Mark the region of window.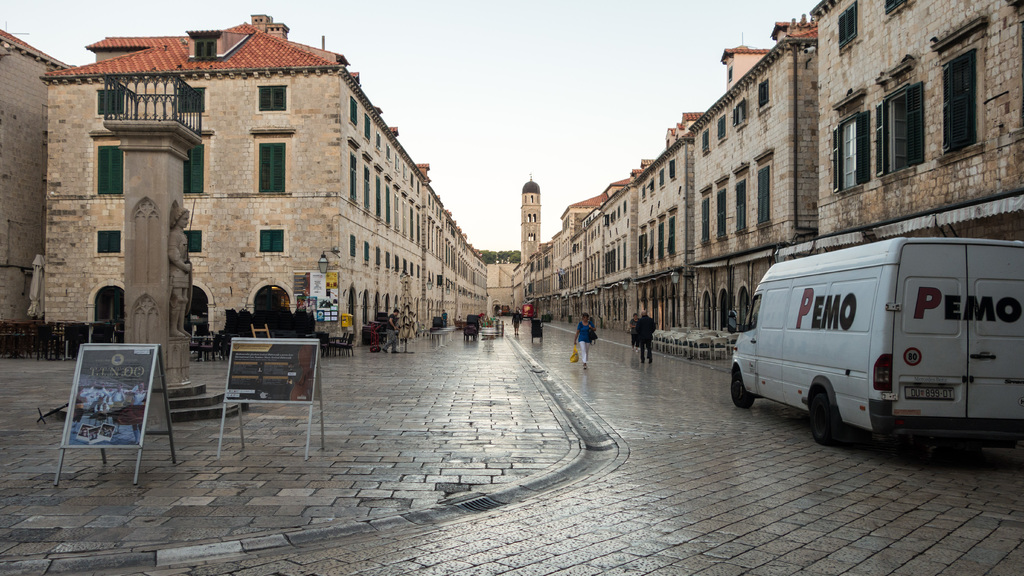
Region: [252, 142, 283, 196].
